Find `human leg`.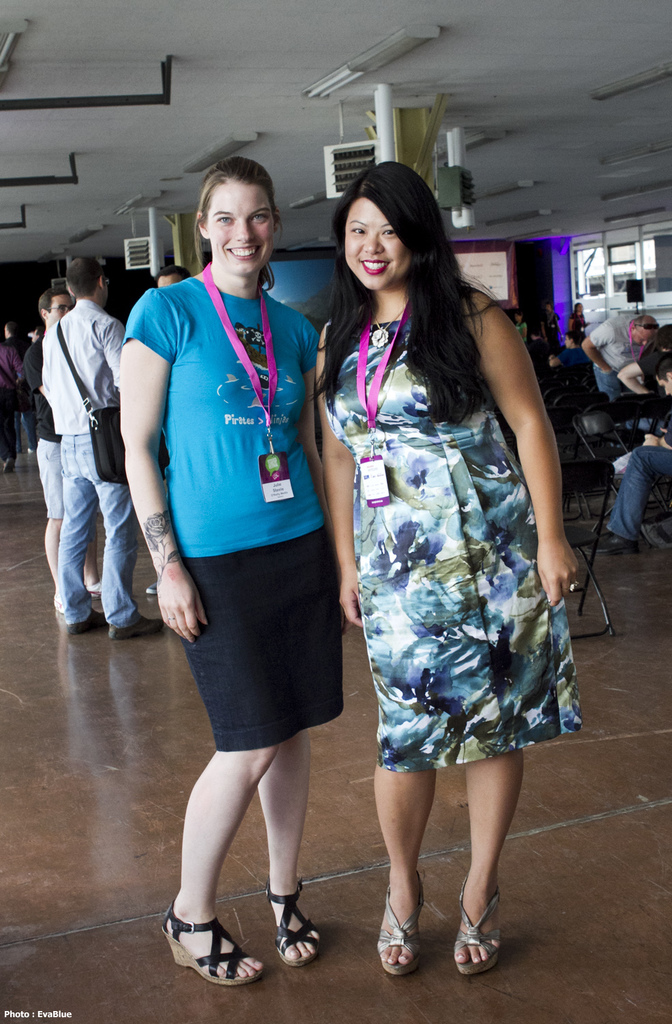
select_region(31, 434, 68, 595).
